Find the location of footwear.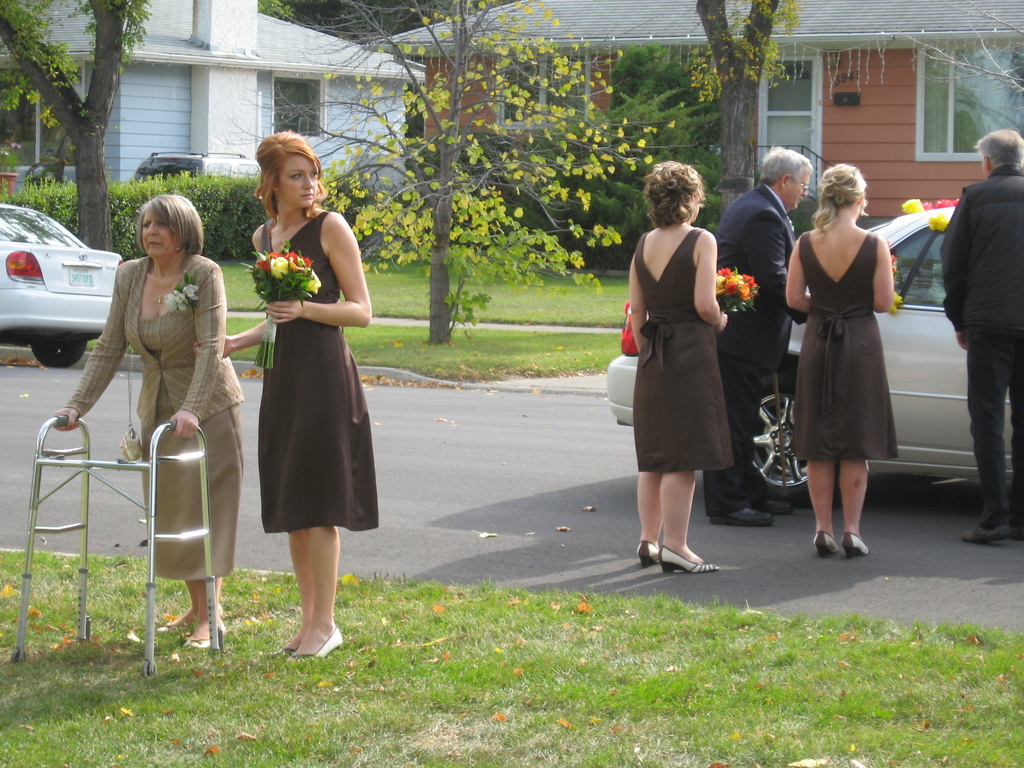
Location: (843,538,868,559).
